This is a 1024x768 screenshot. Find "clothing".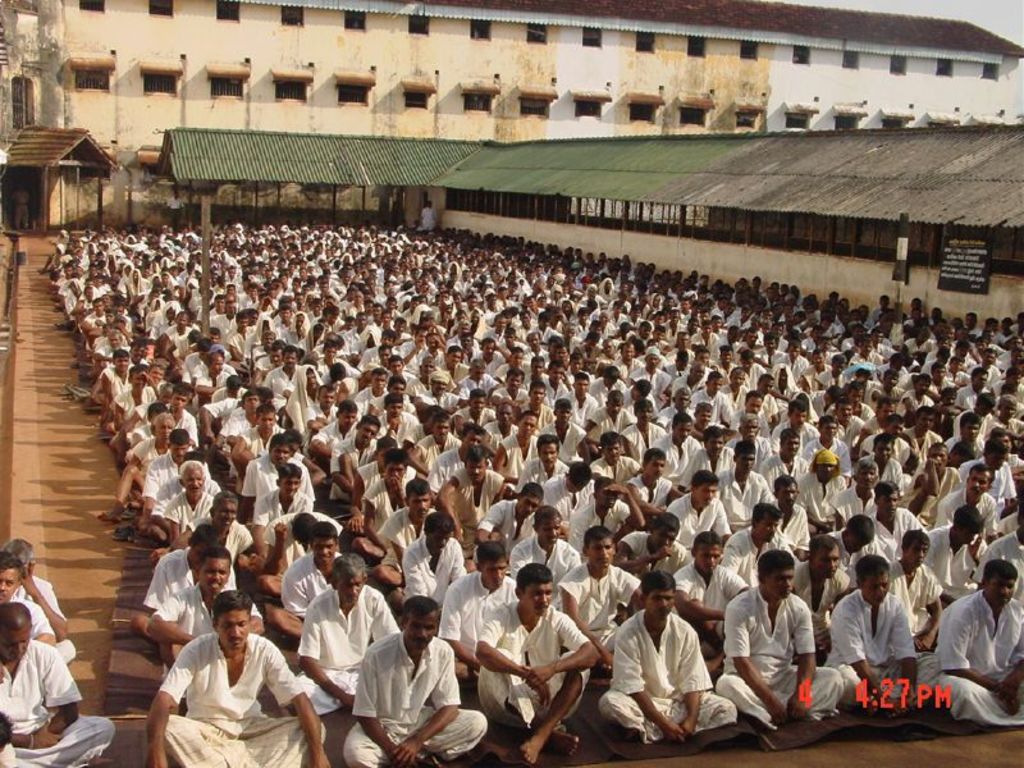
Bounding box: detection(193, 365, 237, 389).
